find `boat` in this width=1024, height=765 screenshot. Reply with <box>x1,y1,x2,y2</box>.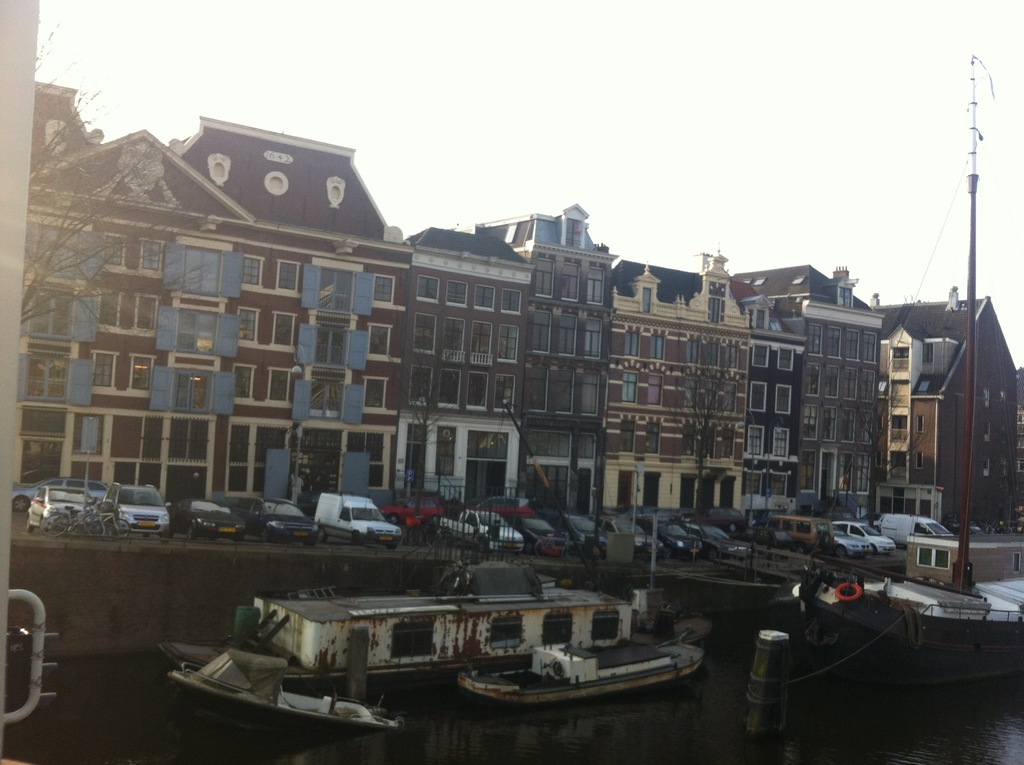
<box>452,640,700,708</box>.
